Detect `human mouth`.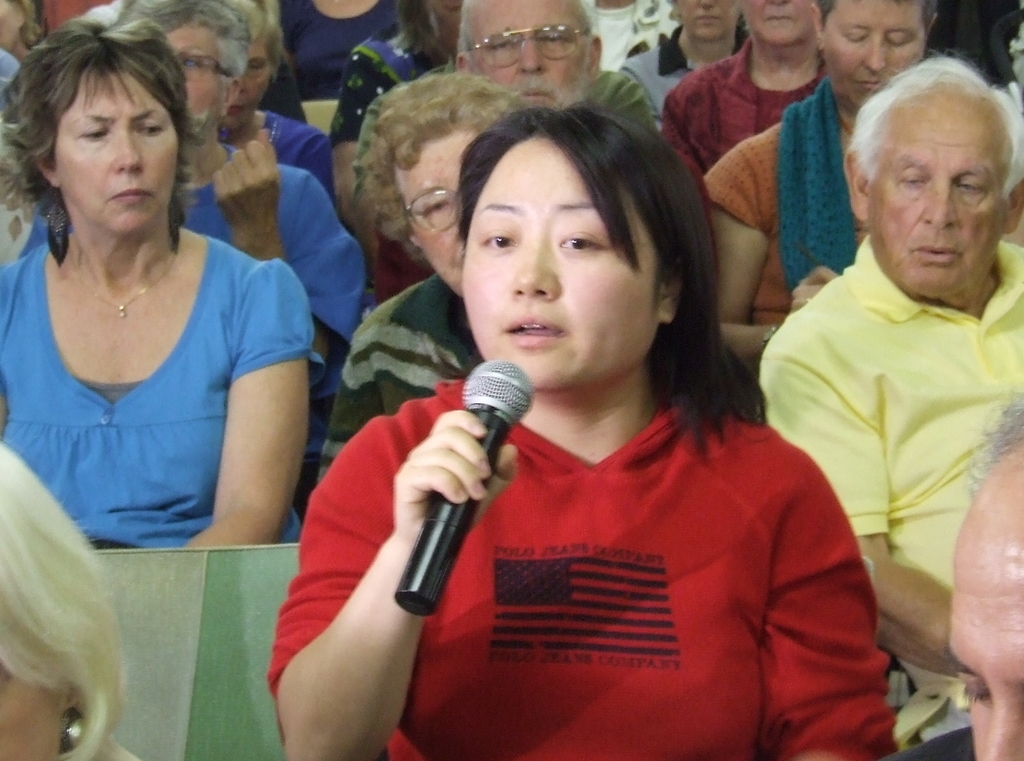
Detected at [x1=107, y1=177, x2=154, y2=211].
